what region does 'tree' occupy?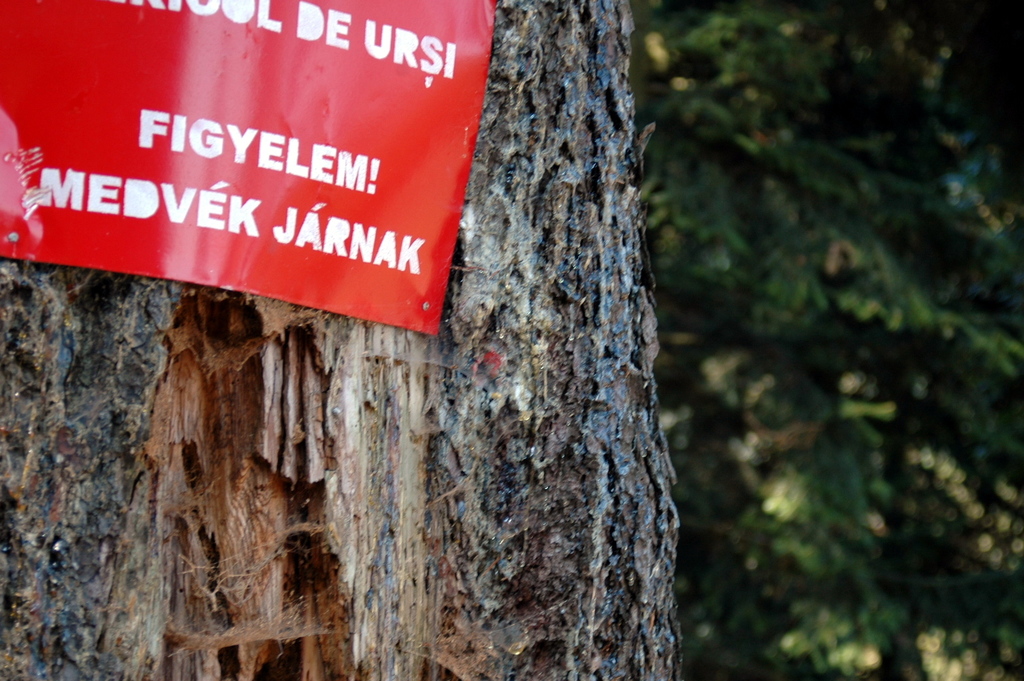
rect(0, 0, 680, 680).
